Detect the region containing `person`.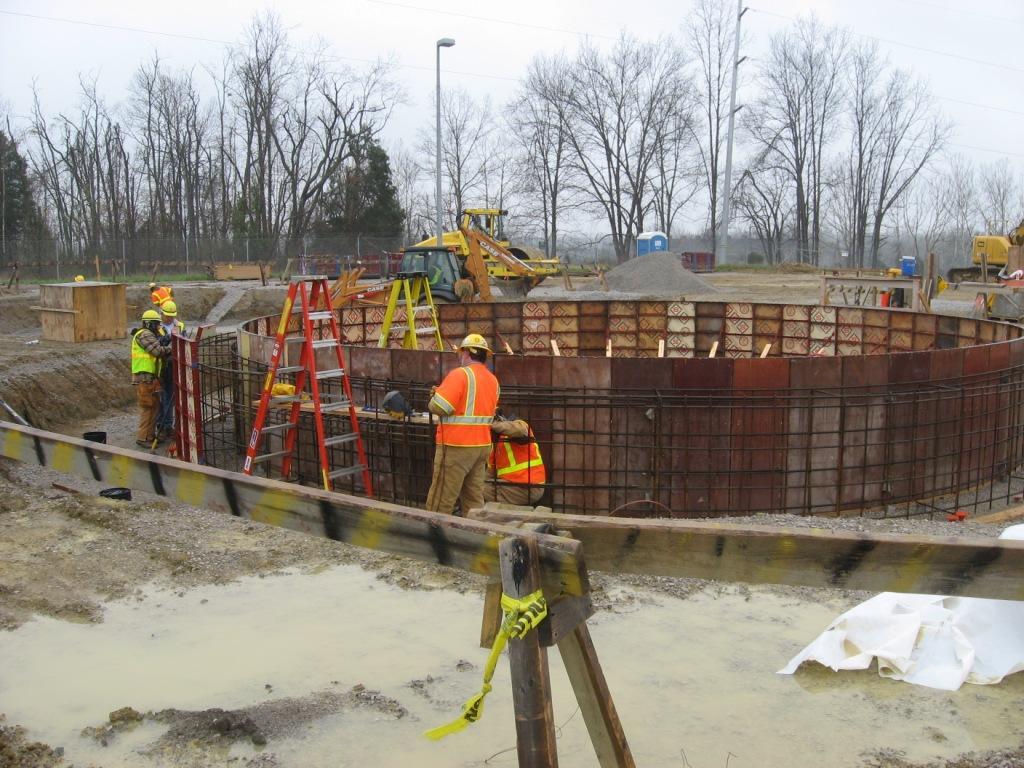
[x1=132, y1=311, x2=179, y2=447].
